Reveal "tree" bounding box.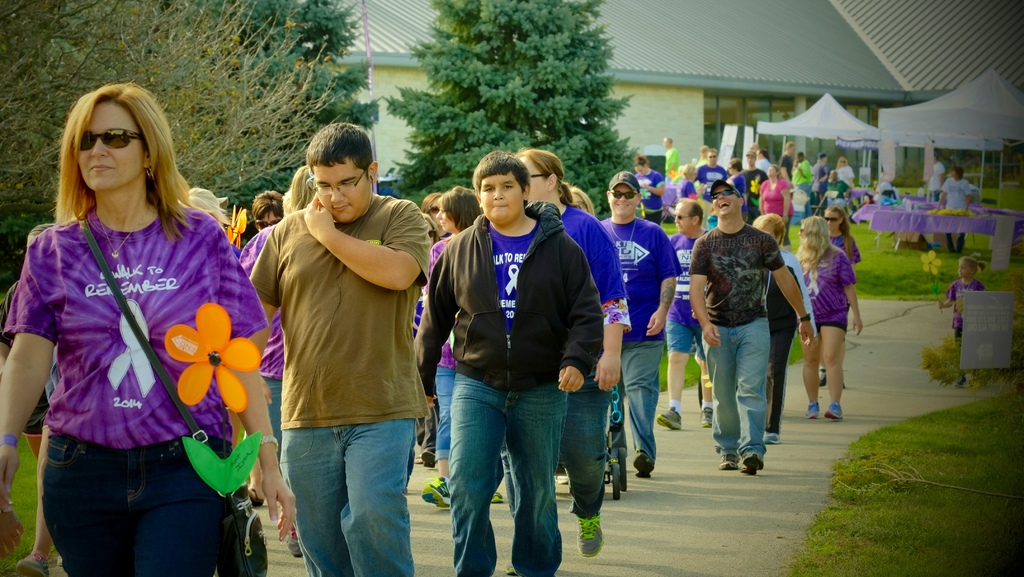
Revealed: bbox=[176, 0, 390, 213].
